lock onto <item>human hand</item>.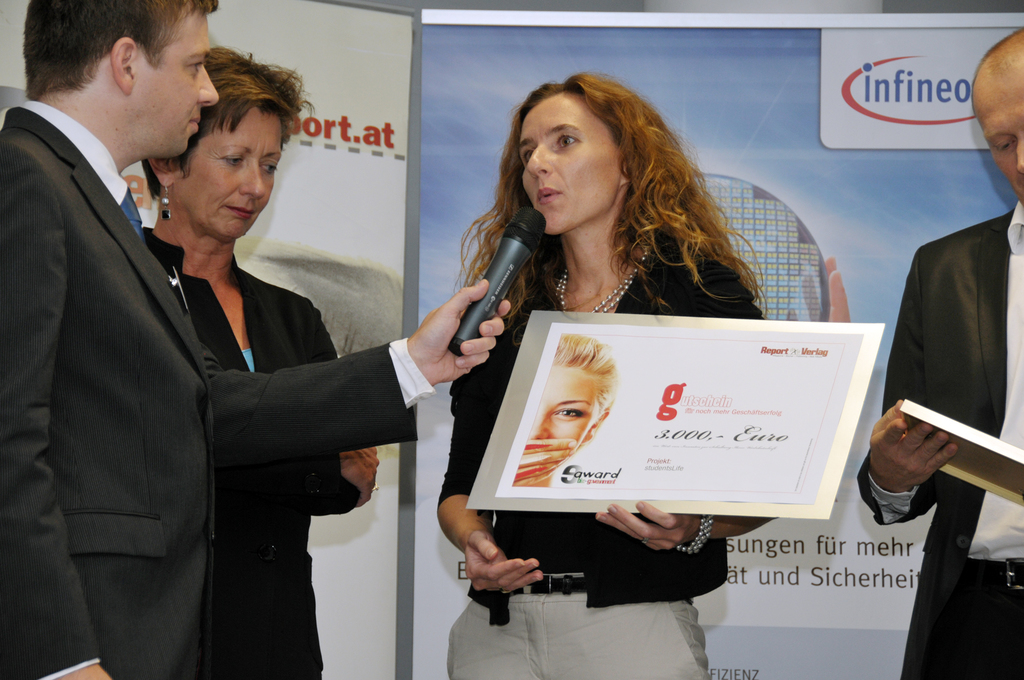
Locked: bbox=(412, 279, 512, 382).
